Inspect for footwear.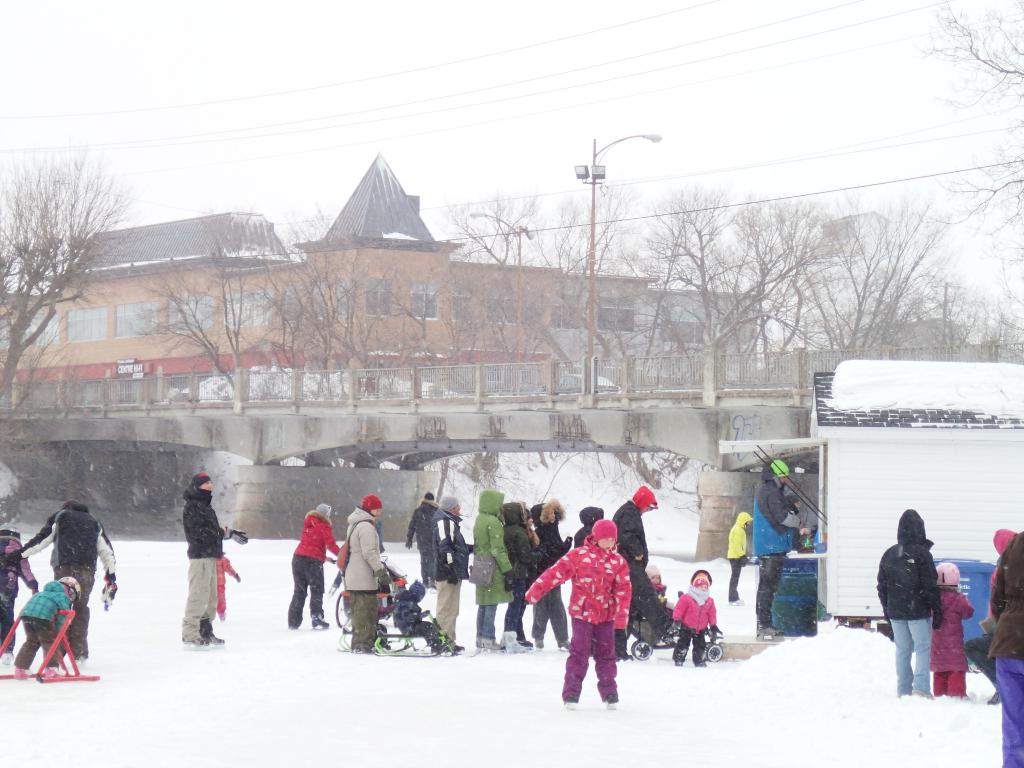
Inspection: {"left": 205, "top": 618, "right": 223, "bottom": 641}.
